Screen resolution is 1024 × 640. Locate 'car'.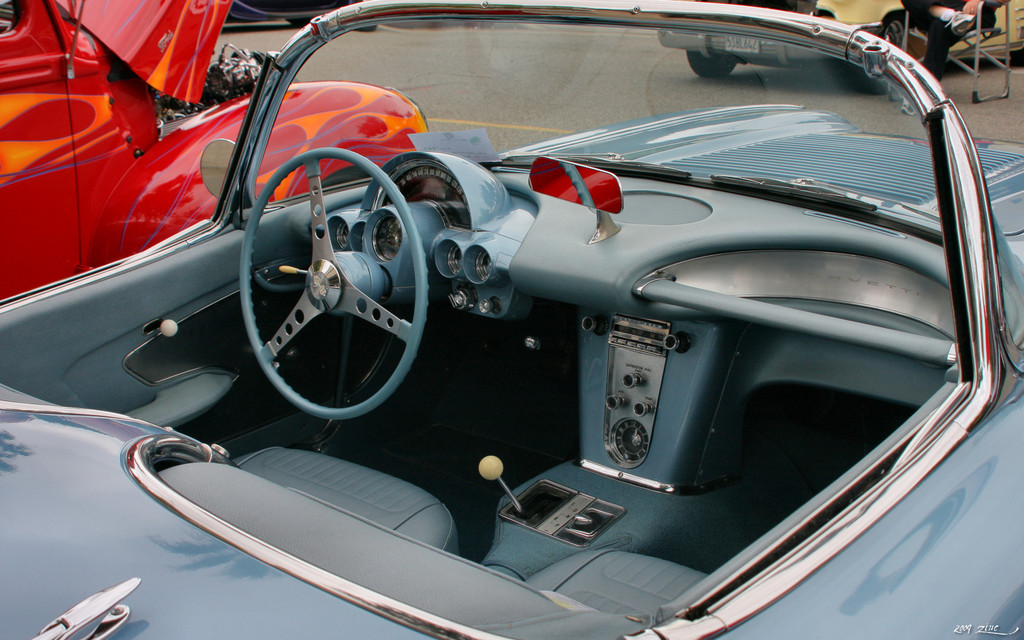
[x1=0, y1=0, x2=436, y2=295].
